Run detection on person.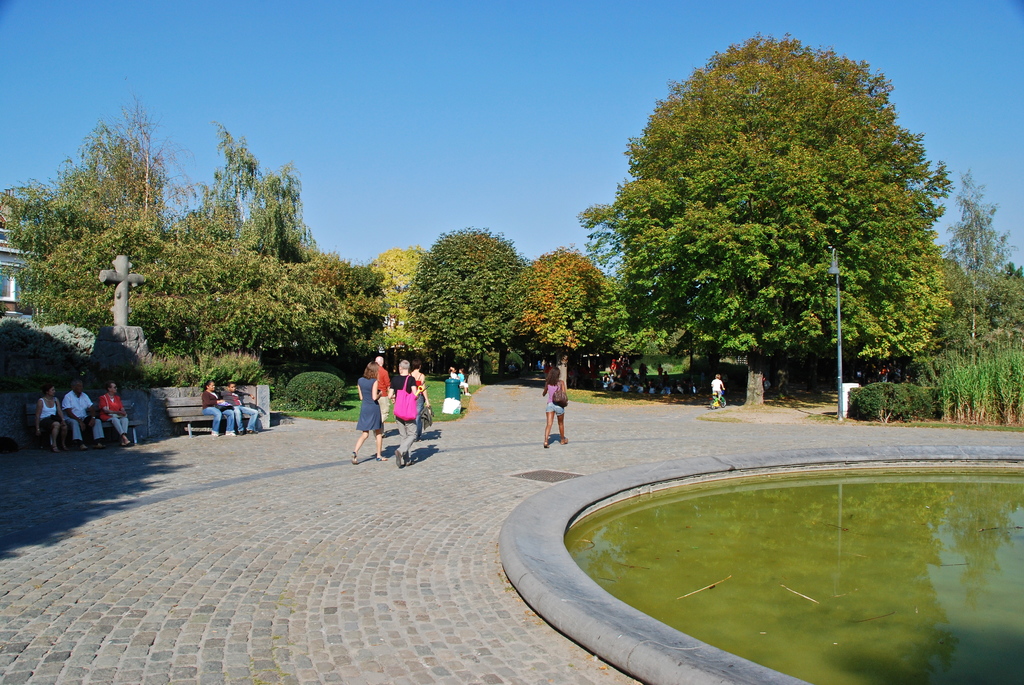
Result: 379, 358, 392, 431.
